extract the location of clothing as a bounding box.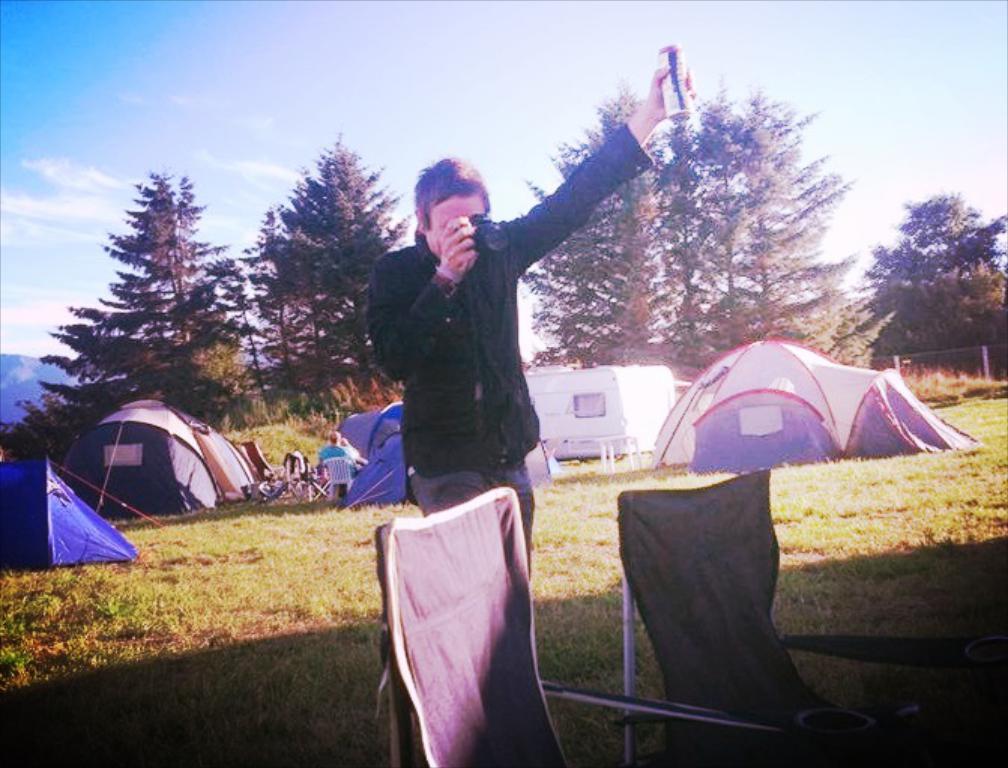
Rect(324, 437, 344, 458).
